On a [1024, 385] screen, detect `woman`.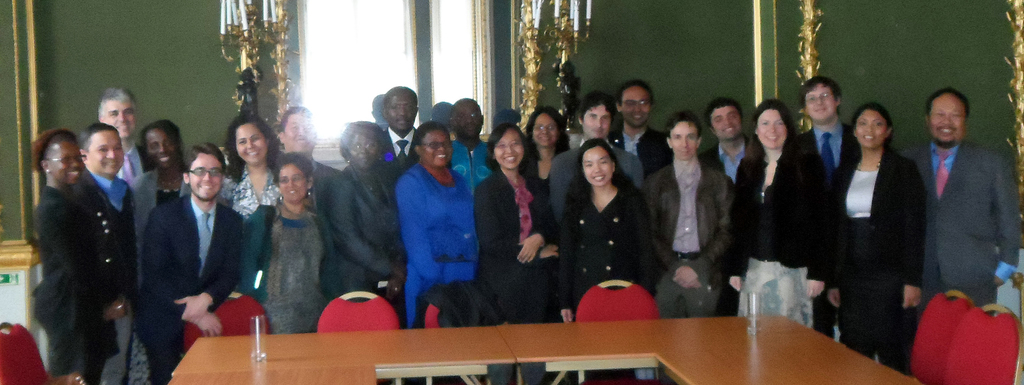
243 151 337 334.
